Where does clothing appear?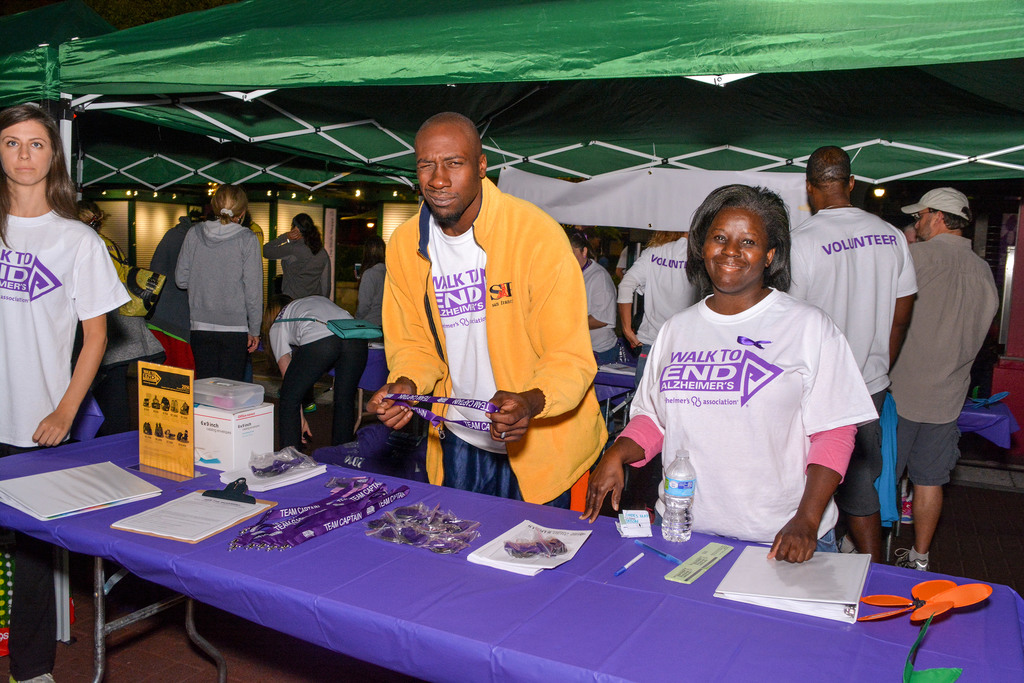
Appears at [598,251,612,276].
